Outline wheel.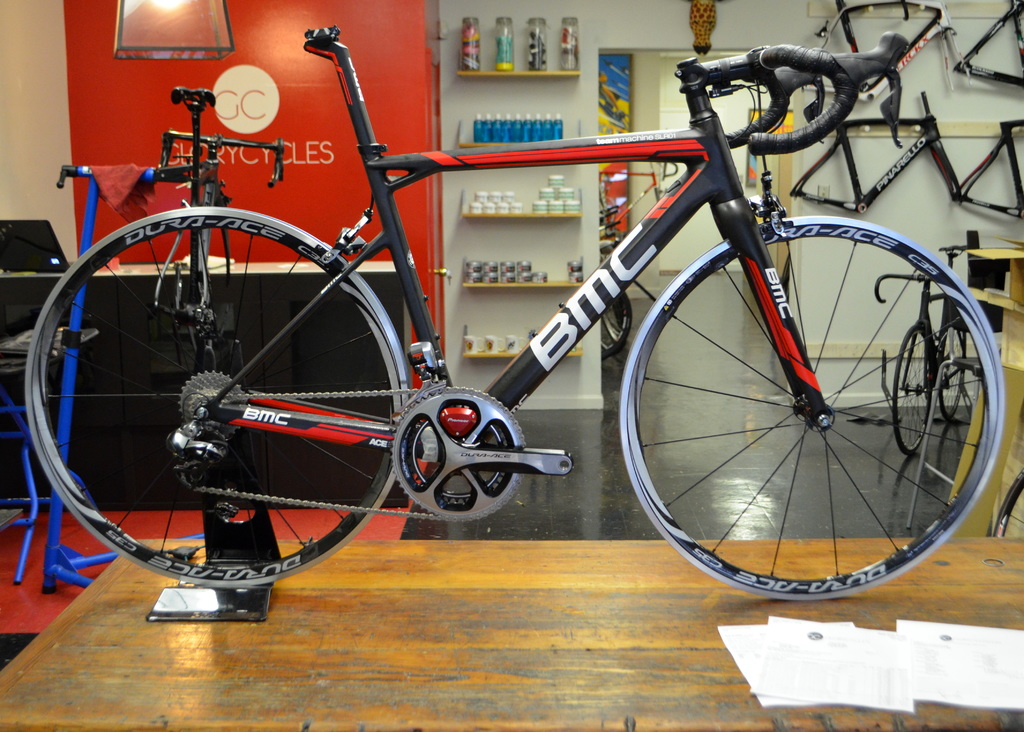
Outline: 20/207/410/586.
